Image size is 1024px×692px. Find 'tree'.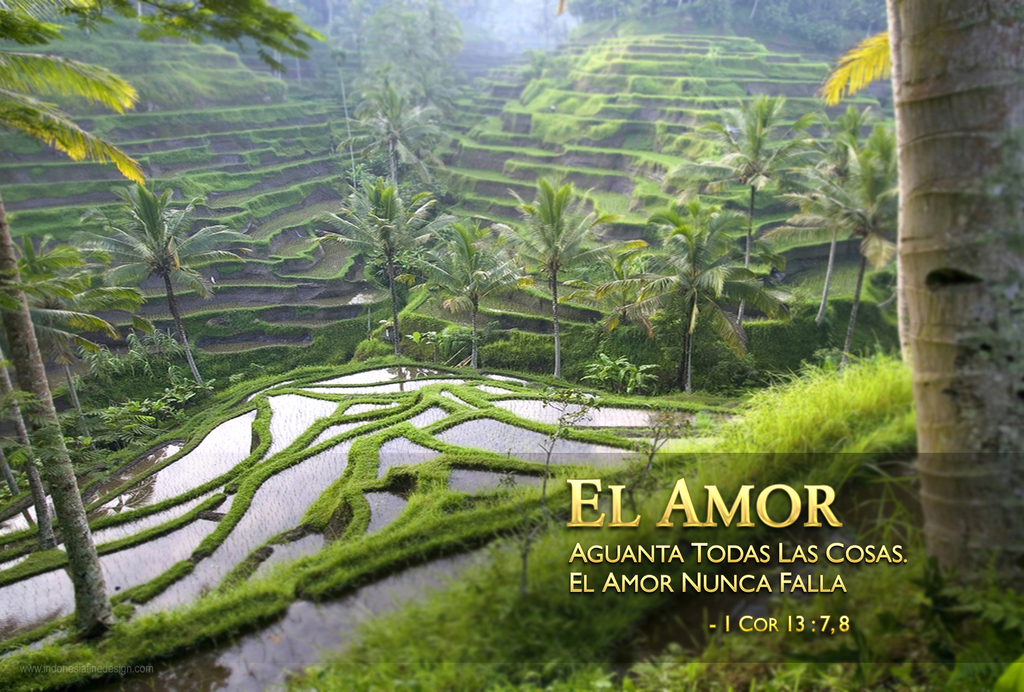
BBox(396, 219, 529, 374).
